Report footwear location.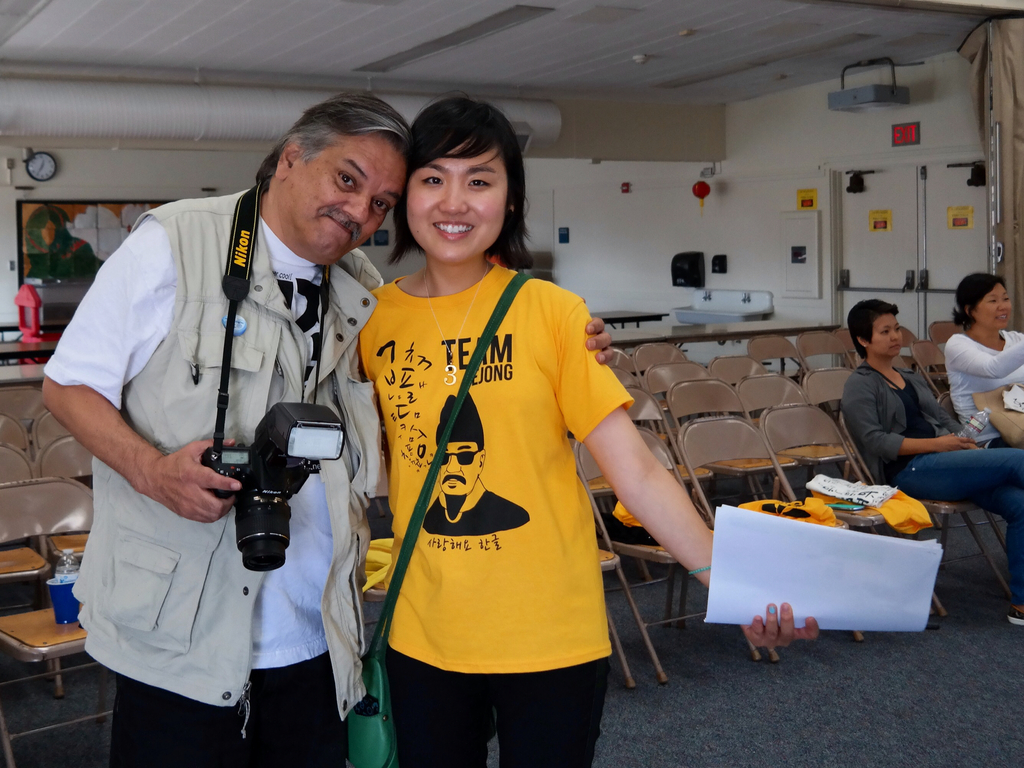
Report: l=1005, t=603, r=1023, b=629.
